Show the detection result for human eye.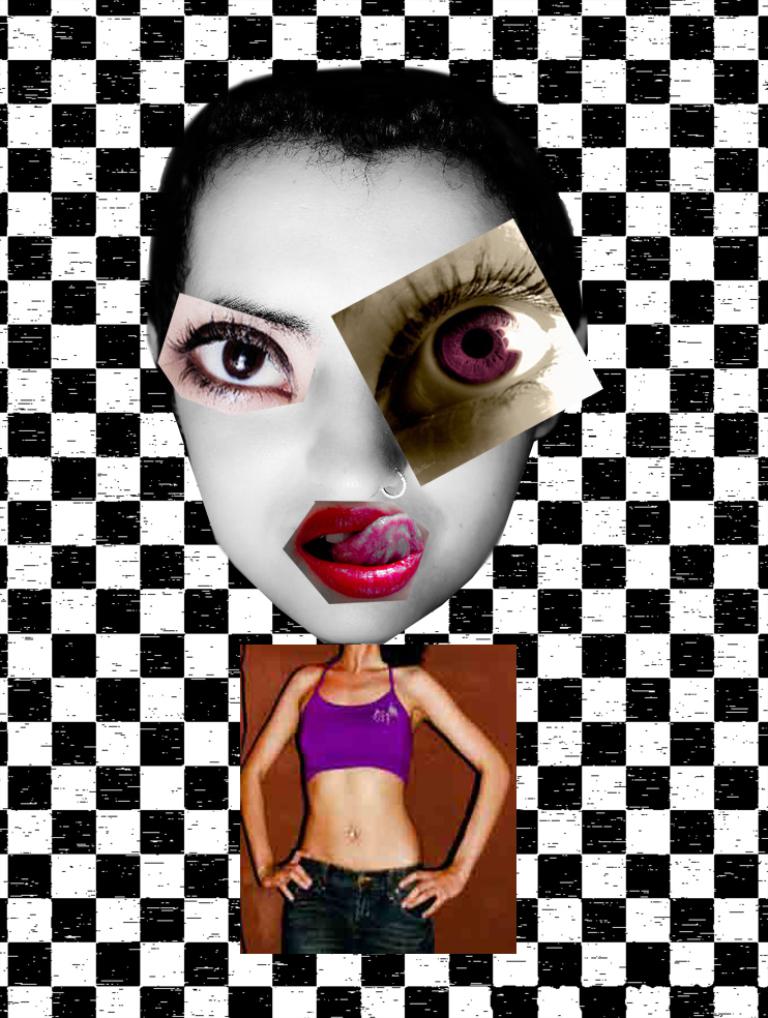
detection(381, 244, 571, 433).
